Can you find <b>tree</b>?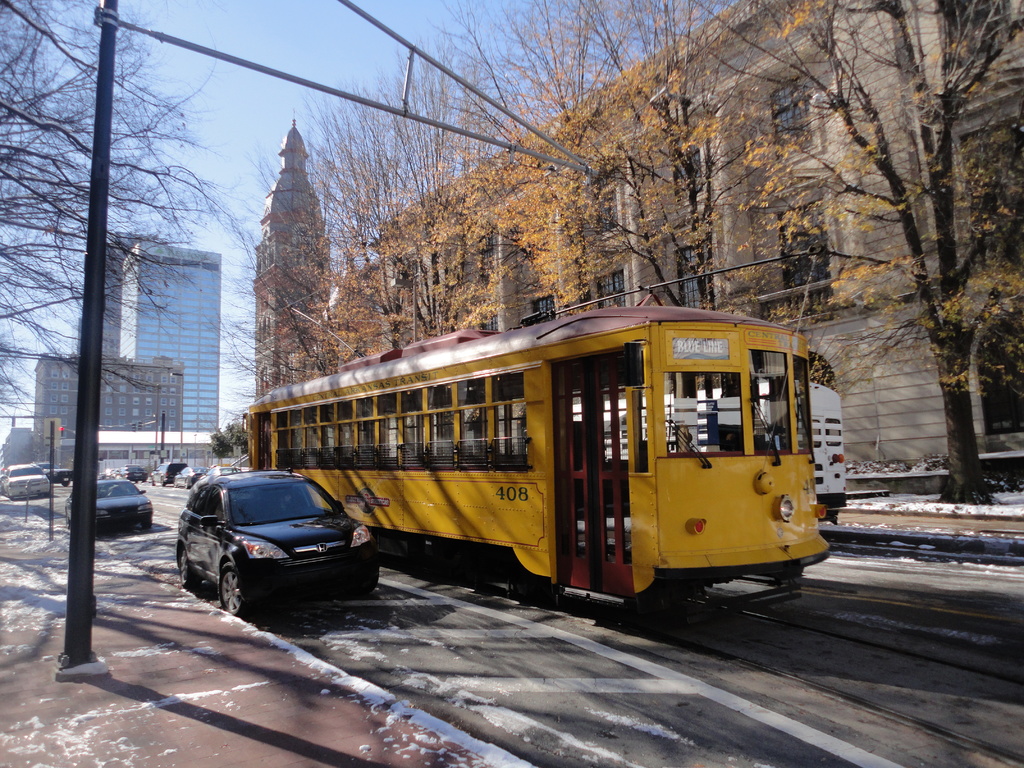
Yes, bounding box: x1=202 y1=420 x2=250 y2=464.
